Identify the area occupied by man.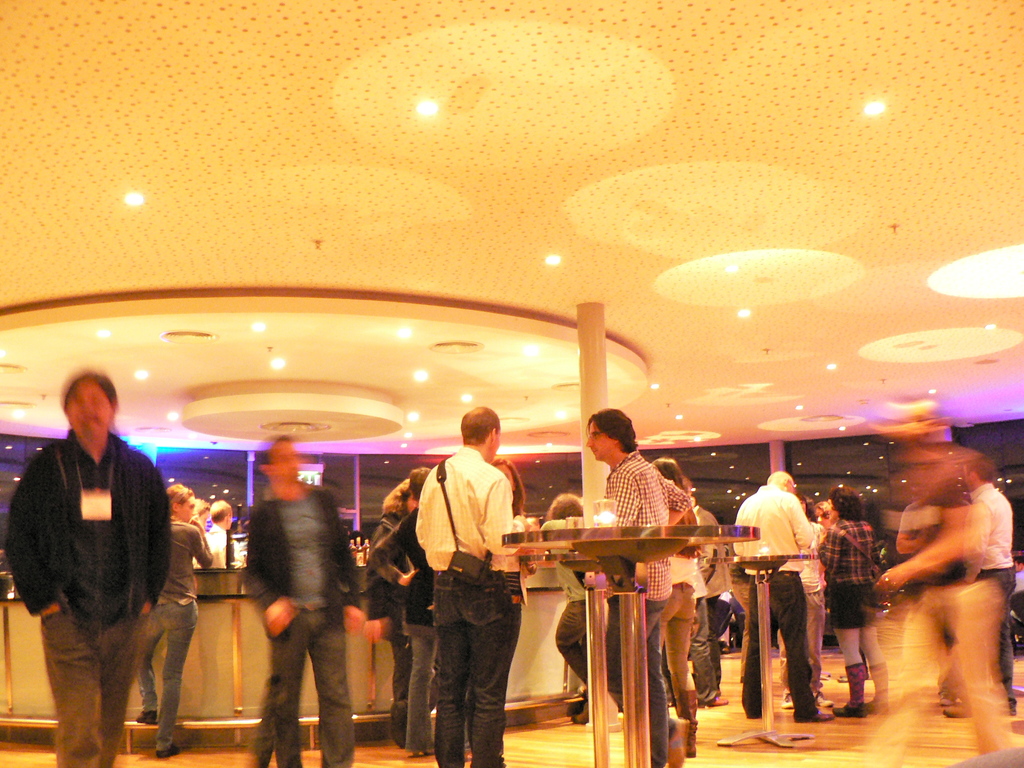
Area: {"x1": 953, "y1": 451, "x2": 1016, "y2": 721}.
